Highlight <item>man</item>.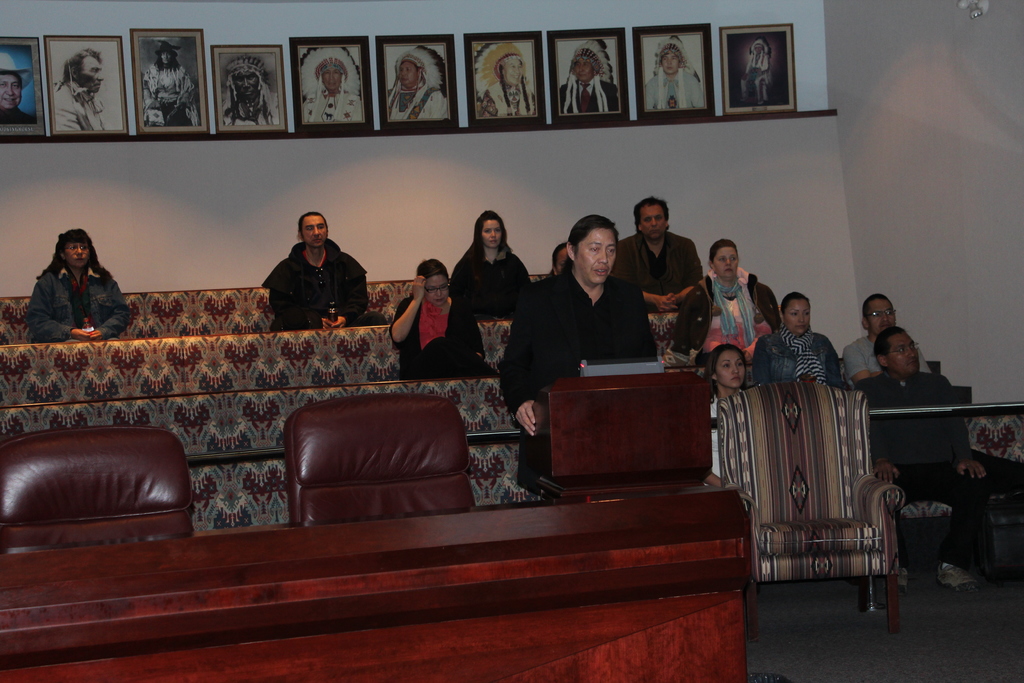
Highlighted region: left=0, top=50, right=37, bottom=125.
